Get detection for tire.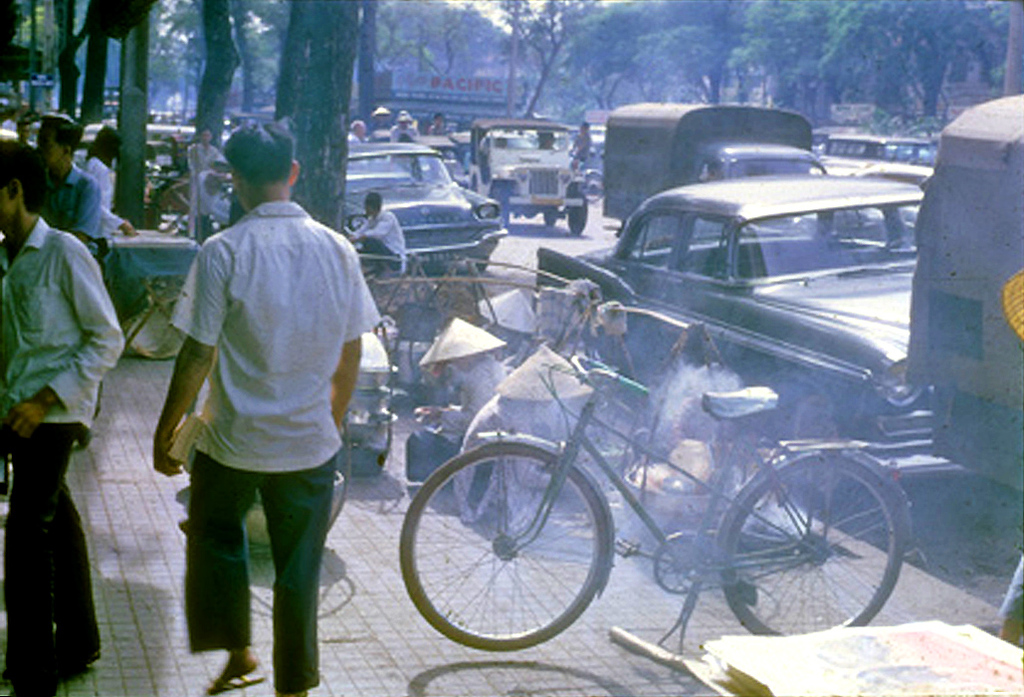
Detection: {"left": 770, "top": 383, "right": 856, "bottom": 507}.
